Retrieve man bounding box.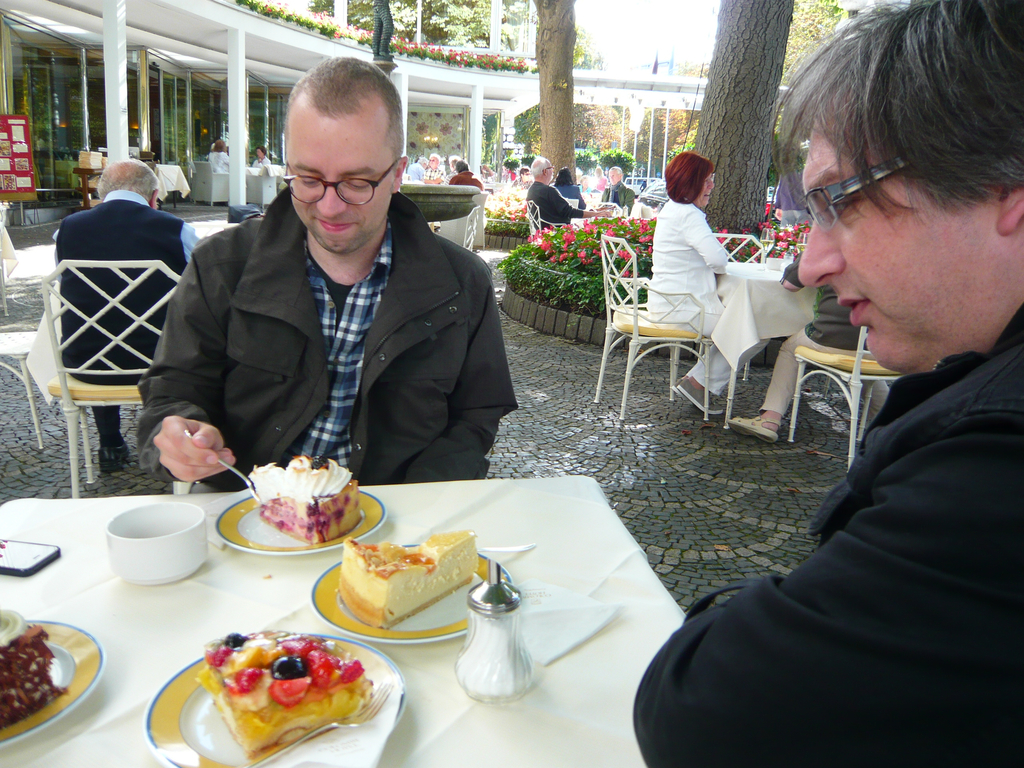
Bounding box: pyautogui.locateOnScreen(438, 151, 463, 184).
